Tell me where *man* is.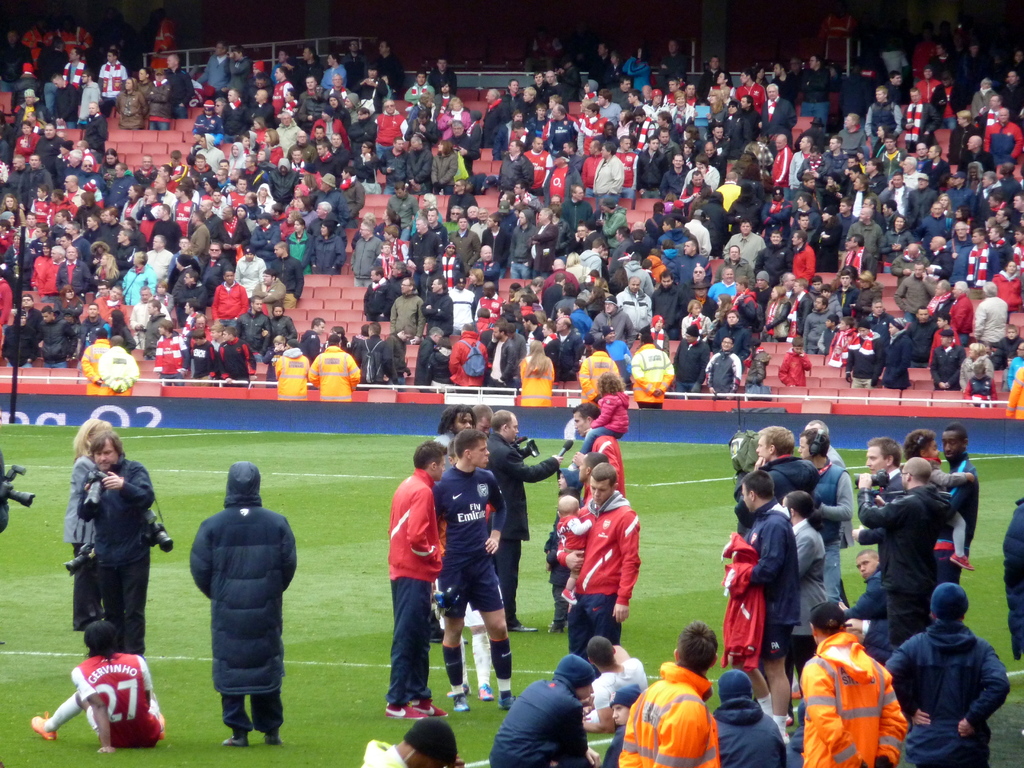
*man* is at BBox(200, 241, 230, 296).
